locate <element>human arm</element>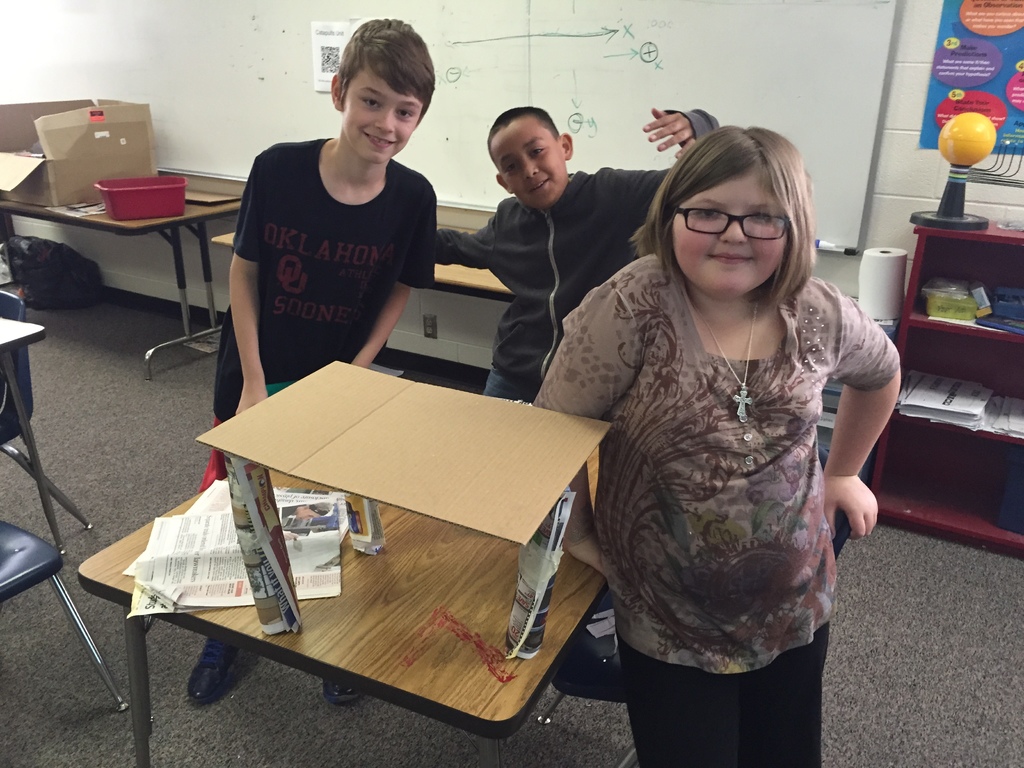
597, 98, 723, 230
